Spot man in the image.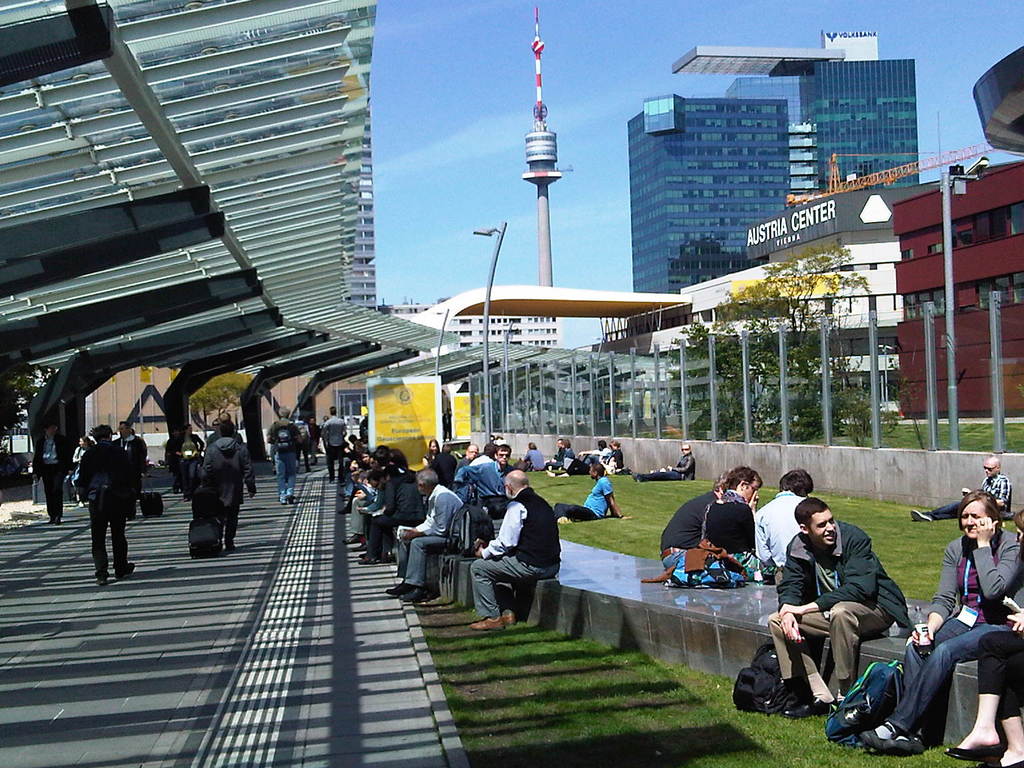
man found at locate(385, 470, 463, 599).
